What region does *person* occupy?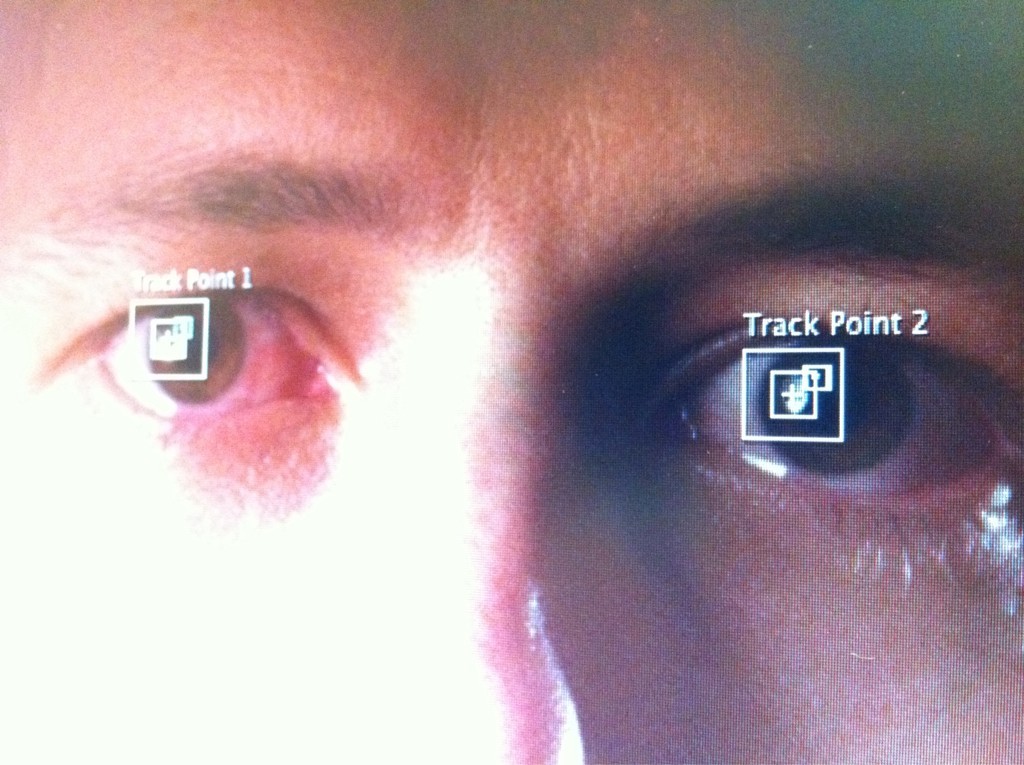
<region>130, 50, 976, 747</region>.
